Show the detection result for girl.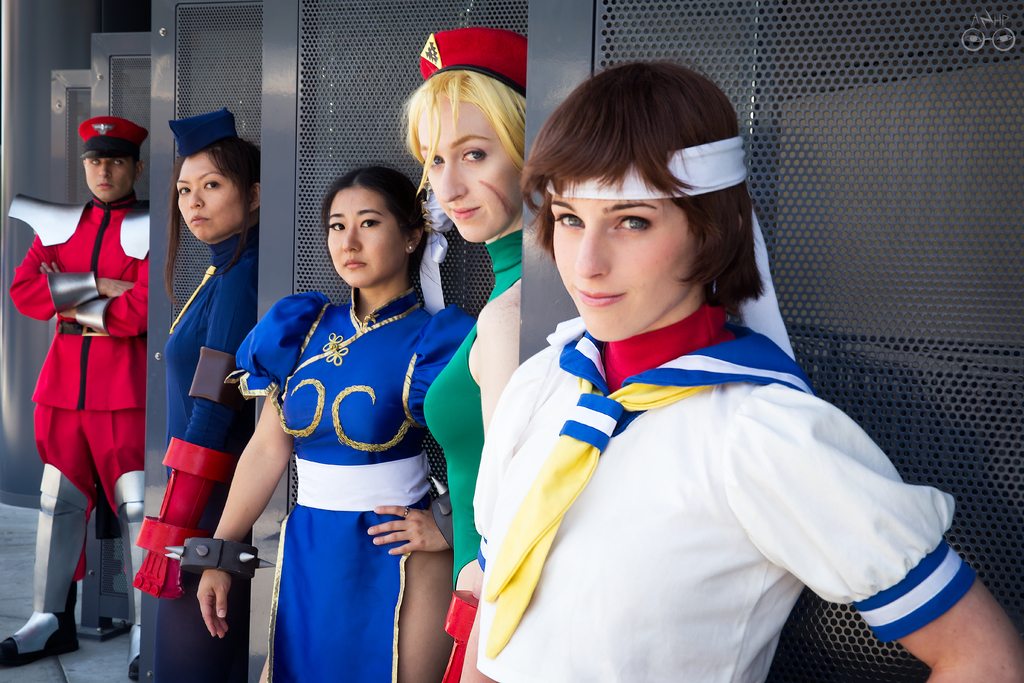
163/163/483/682.
